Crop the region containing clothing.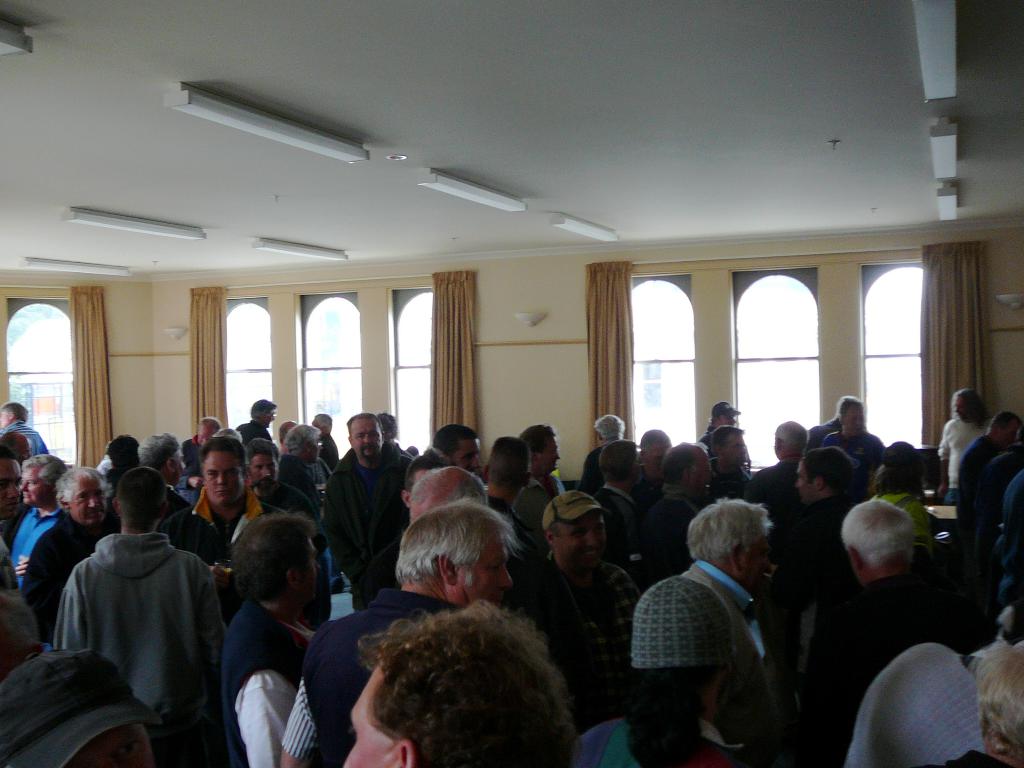
Crop region: 320, 440, 341, 466.
